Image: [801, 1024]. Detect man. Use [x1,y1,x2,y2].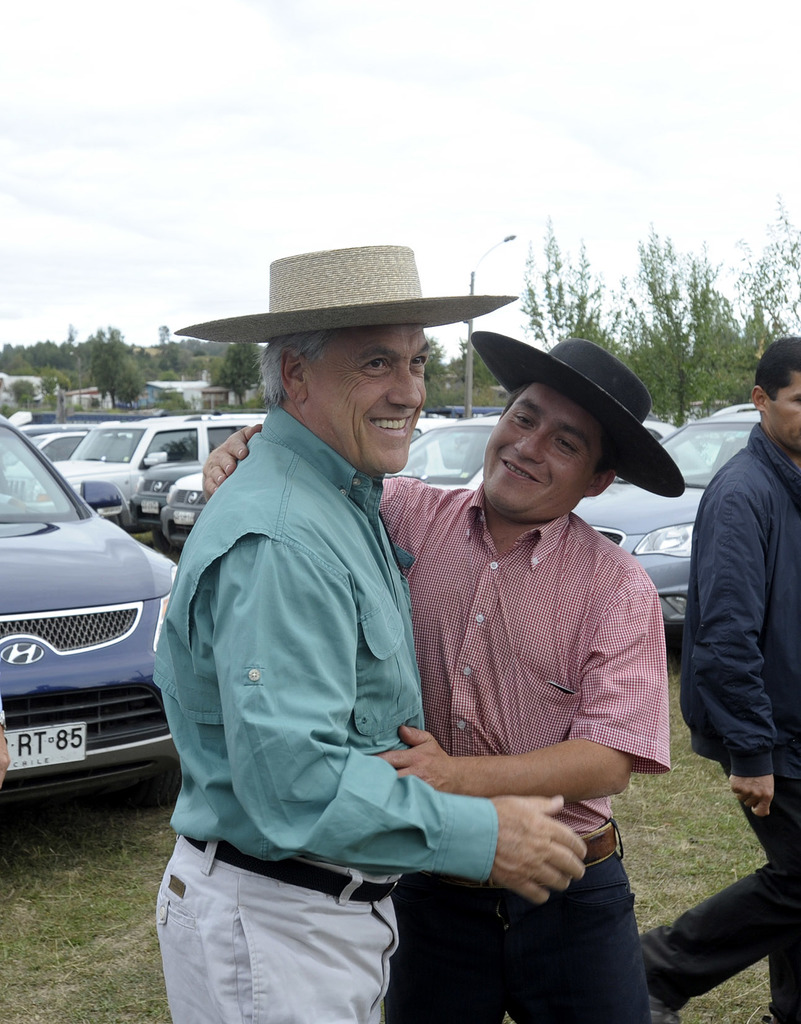
[200,323,687,1023].
